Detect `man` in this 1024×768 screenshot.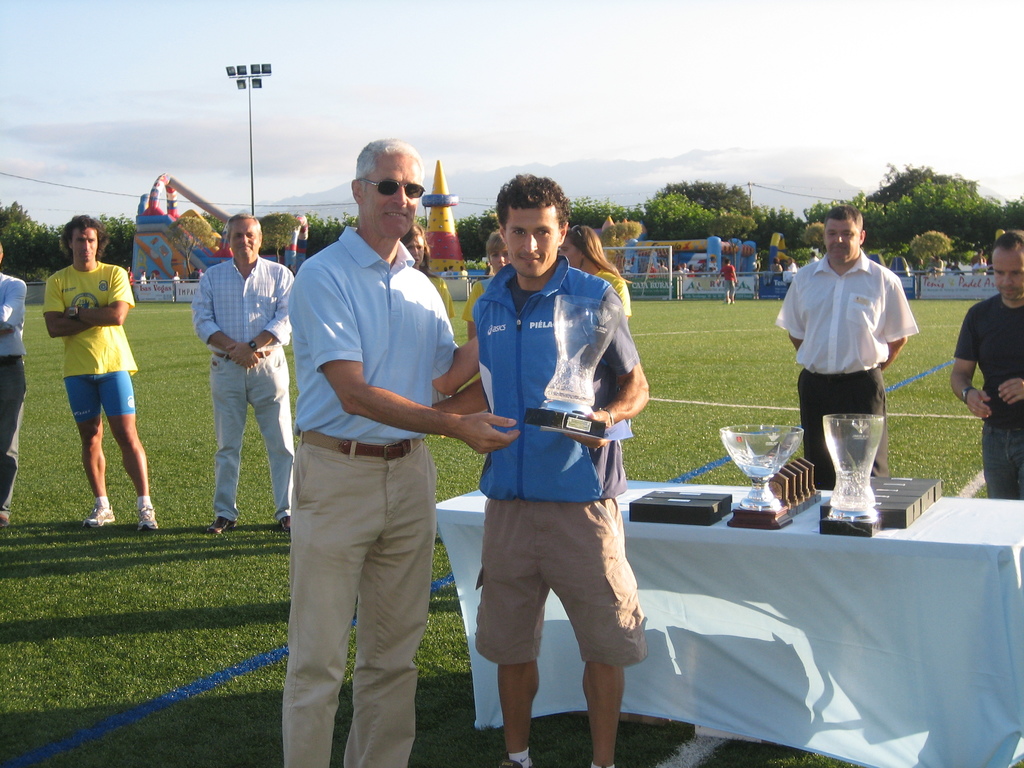
Detection: BBox(435, 173, 652, 767).
